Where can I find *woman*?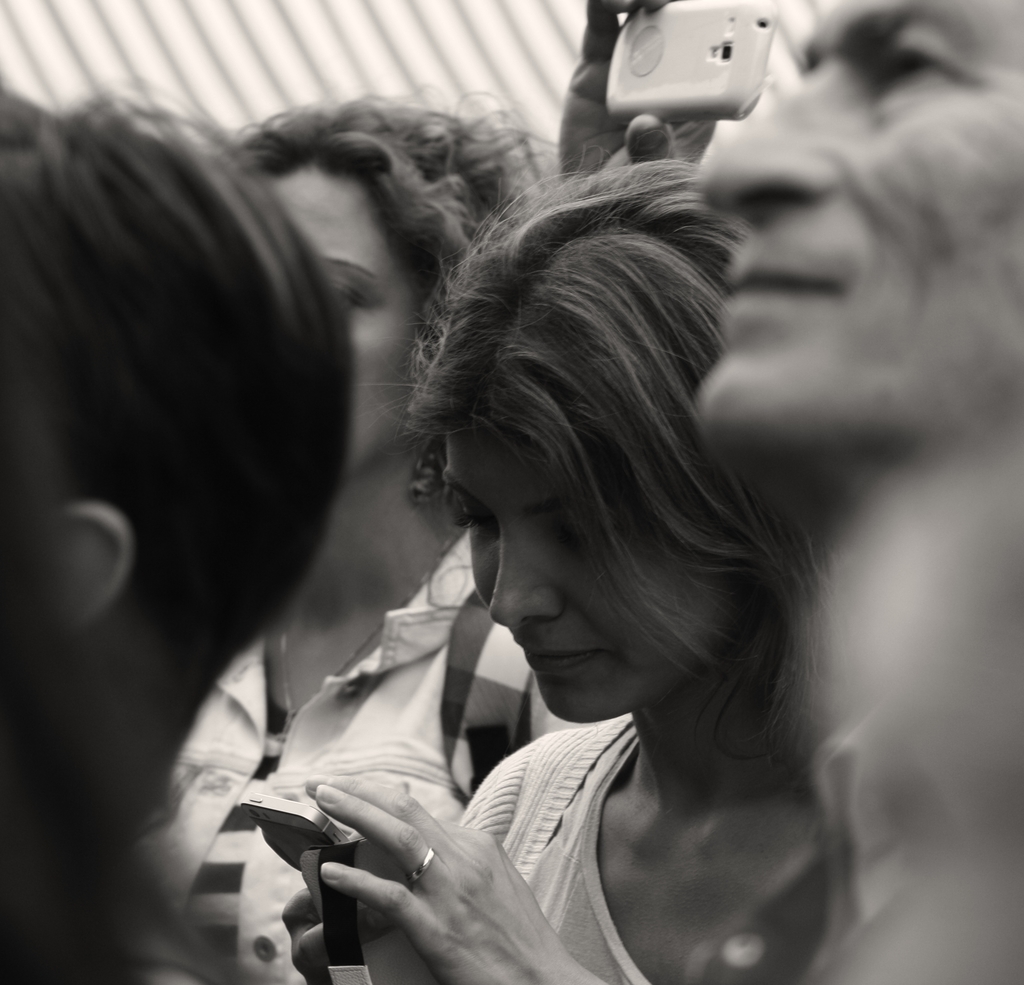
You can find it at bbox=[272, 157, 835, 984].
